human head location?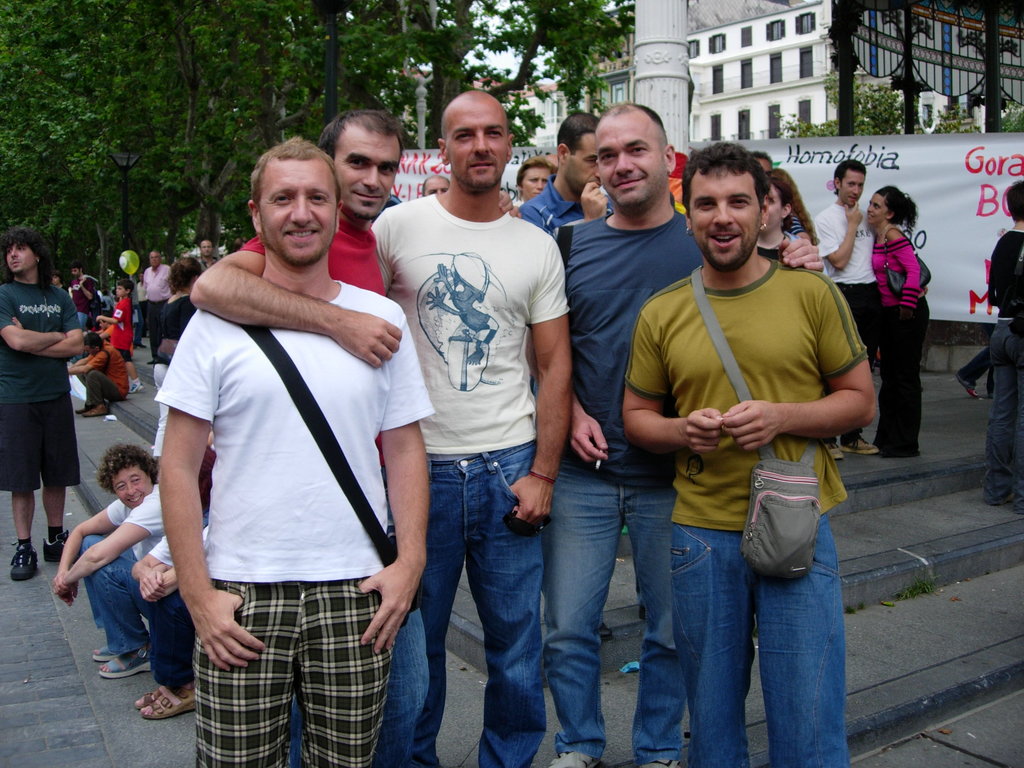
locate(147, 252, 164, 269)
